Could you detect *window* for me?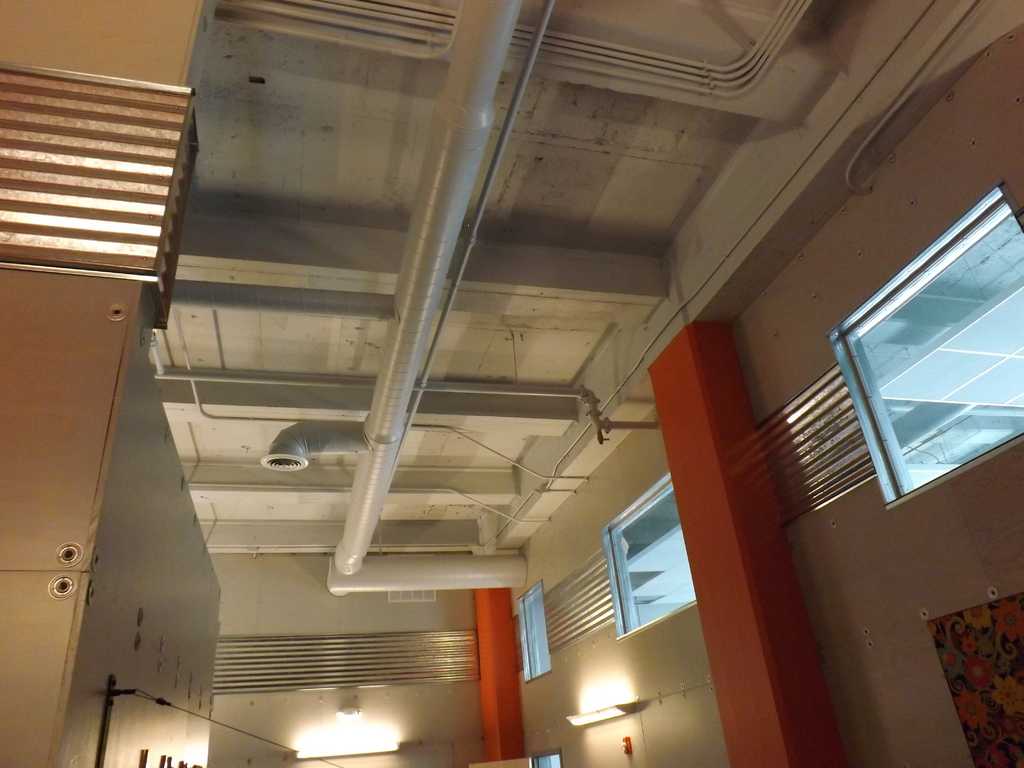
Detection result: box=[516, 585, 554, 683].
